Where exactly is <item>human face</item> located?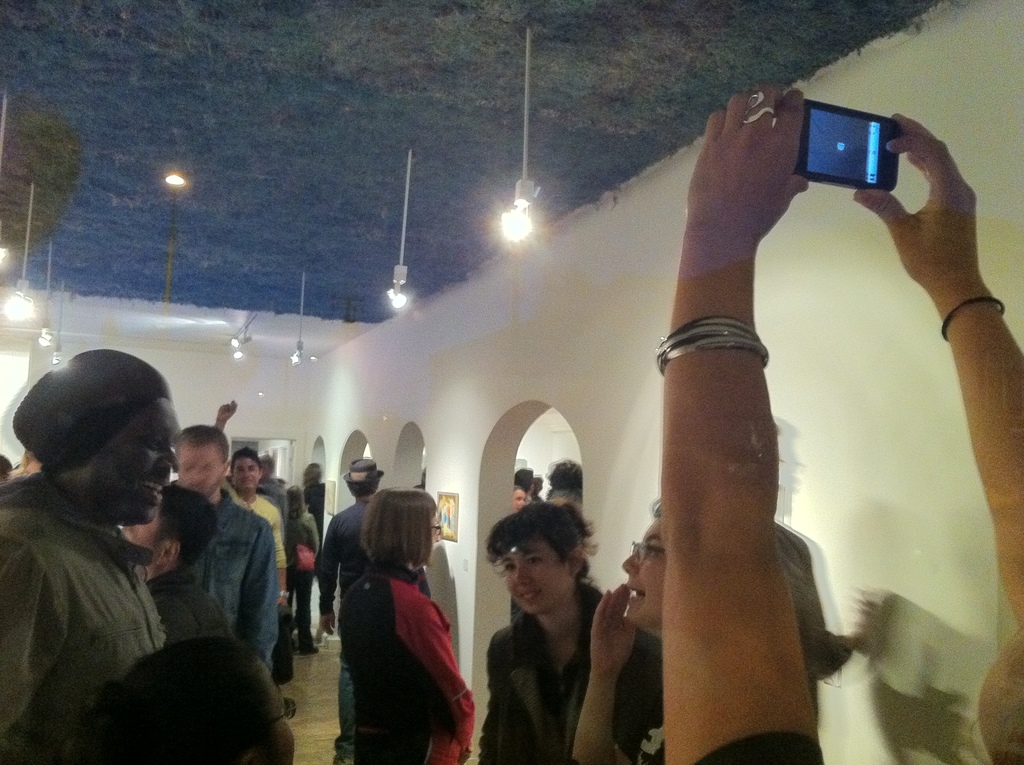
Its bounding box is <box>505,541,564,618</box>.
